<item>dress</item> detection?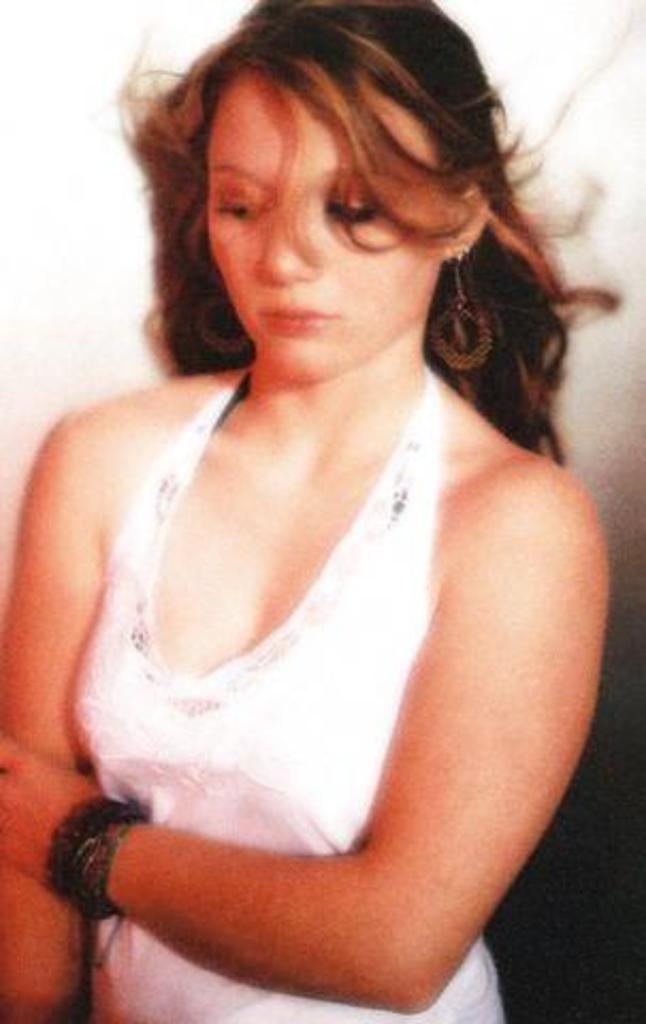
Rect(34, 286, 608, 990)
